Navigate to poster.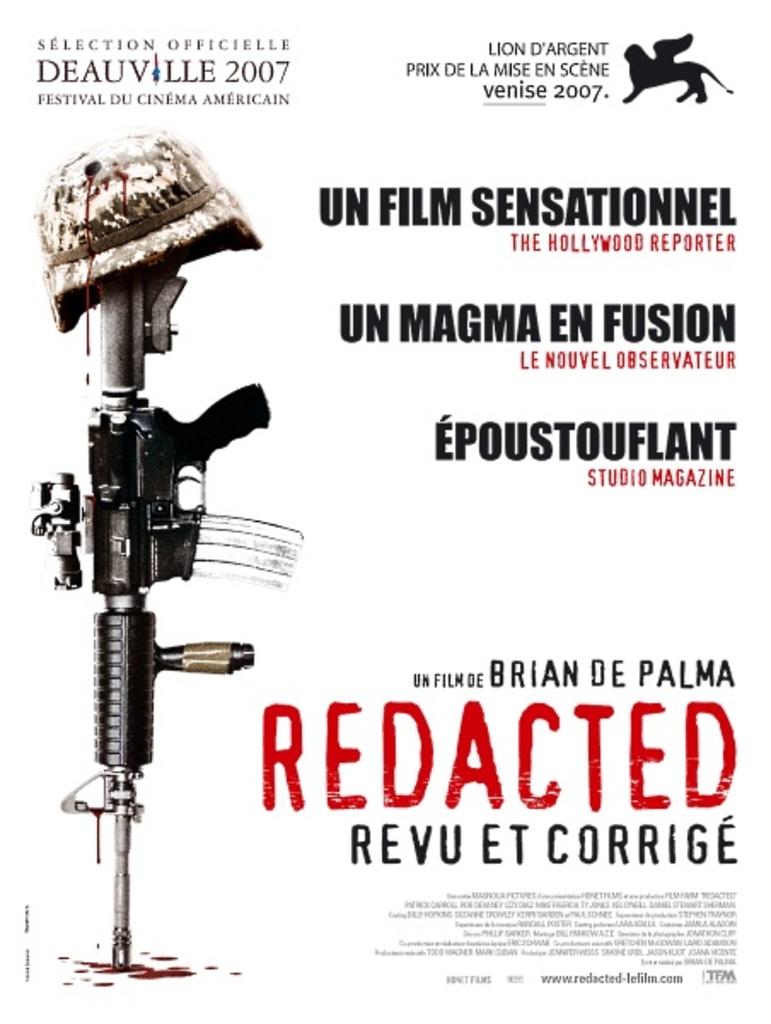
Navigation target: region(0, 0, 769, 1022).
